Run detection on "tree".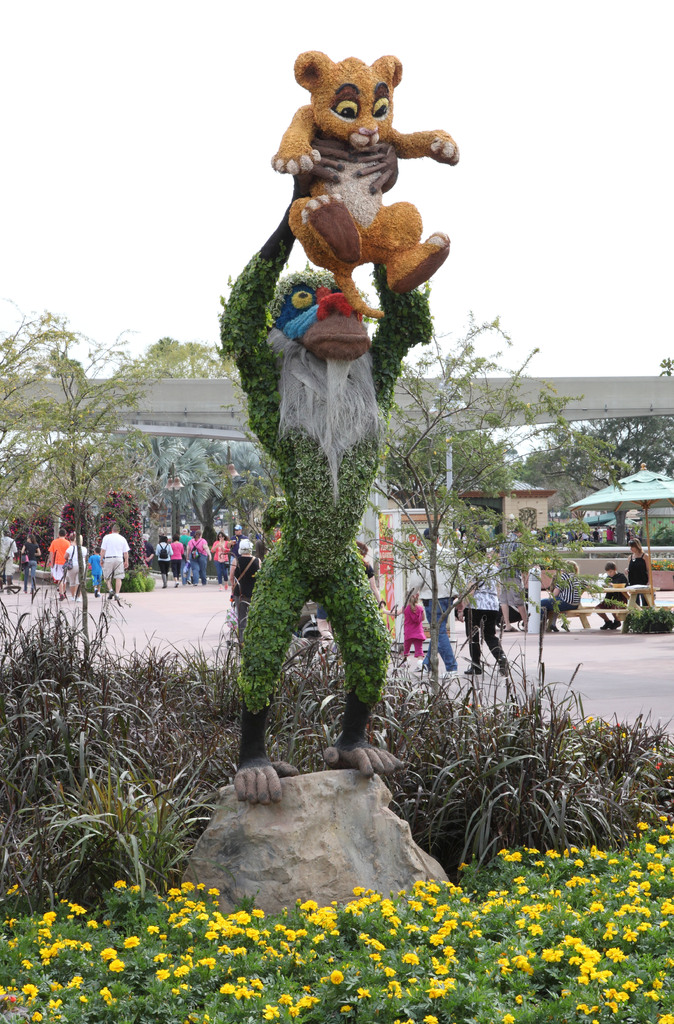
Result: {"left": 12, "top": 271, "right": 177, "bottom": 579}.
